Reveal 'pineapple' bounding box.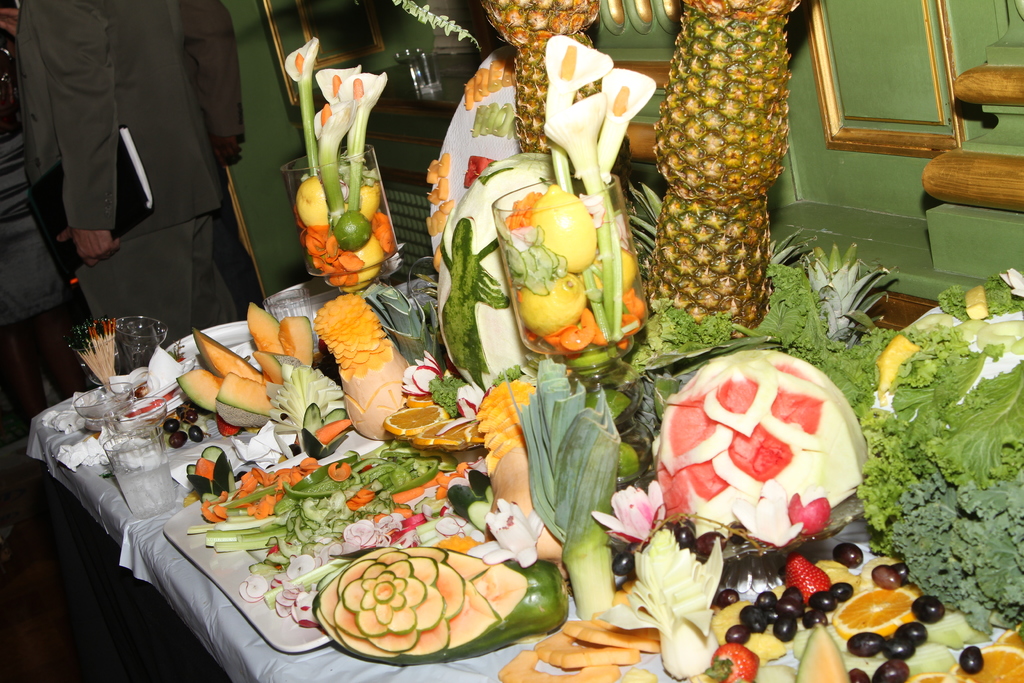
Revealed: [left=653, top=0, right=798, bottom=205].
